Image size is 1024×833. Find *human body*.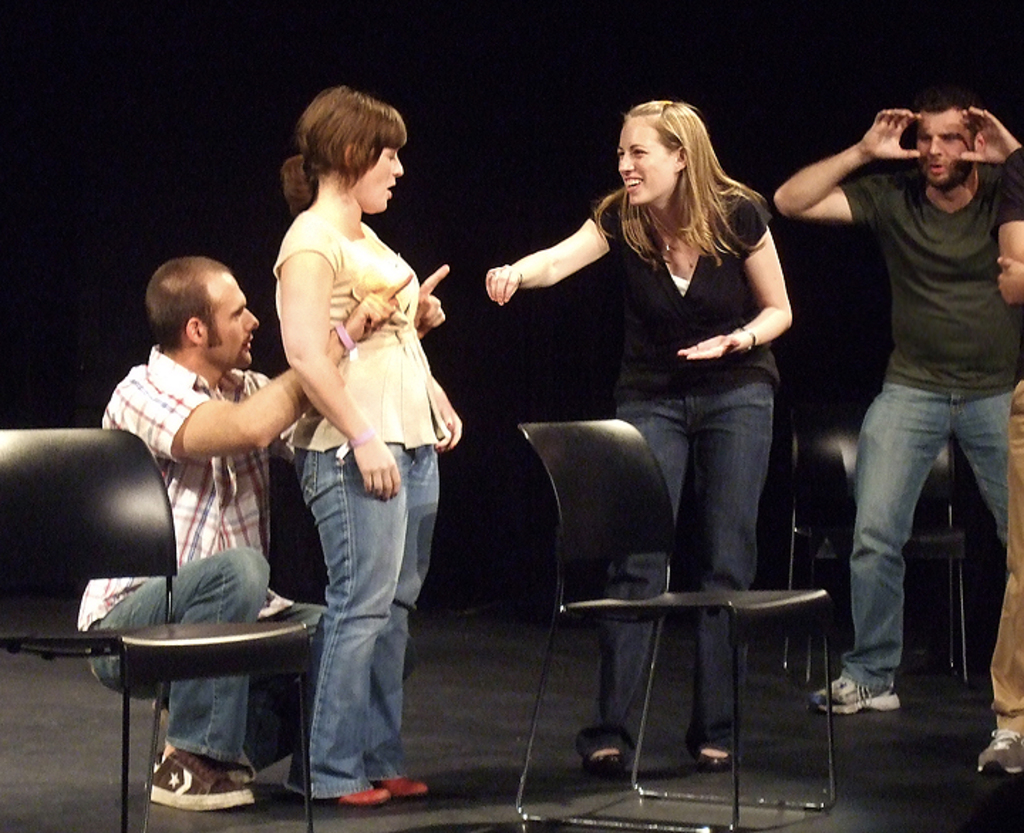
489, 98, 795, 759.
